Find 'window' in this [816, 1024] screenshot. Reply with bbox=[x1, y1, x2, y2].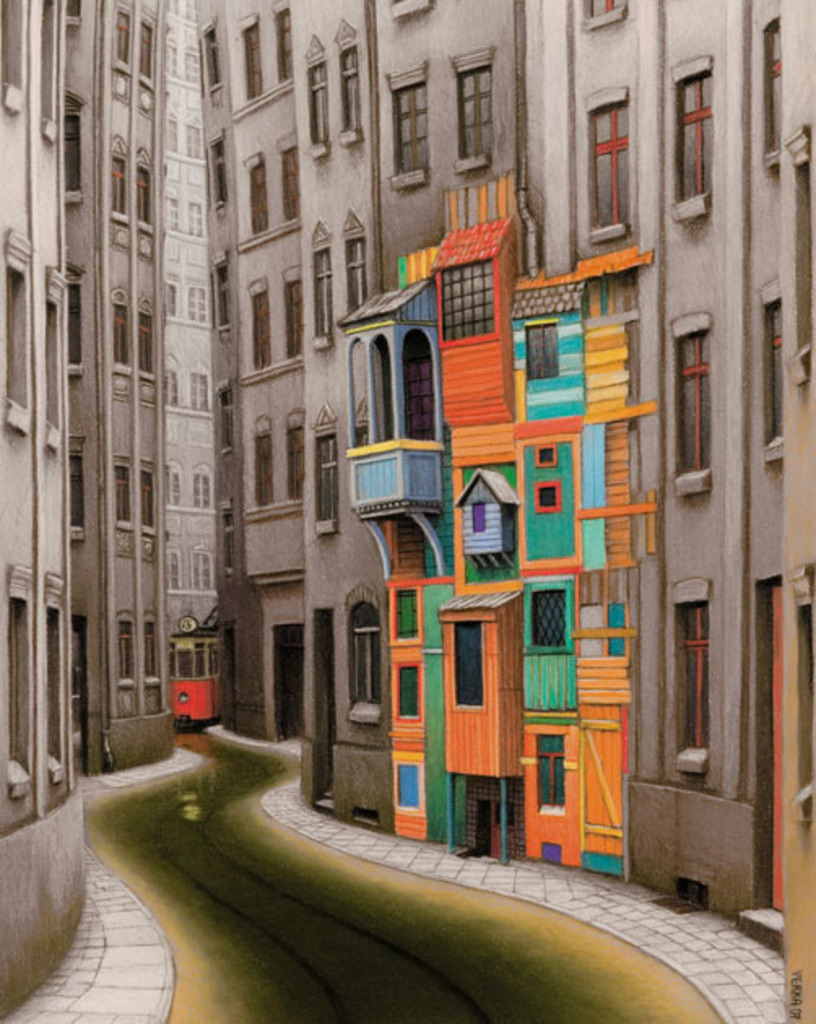
bbox=[392, 73, 429, 180].
